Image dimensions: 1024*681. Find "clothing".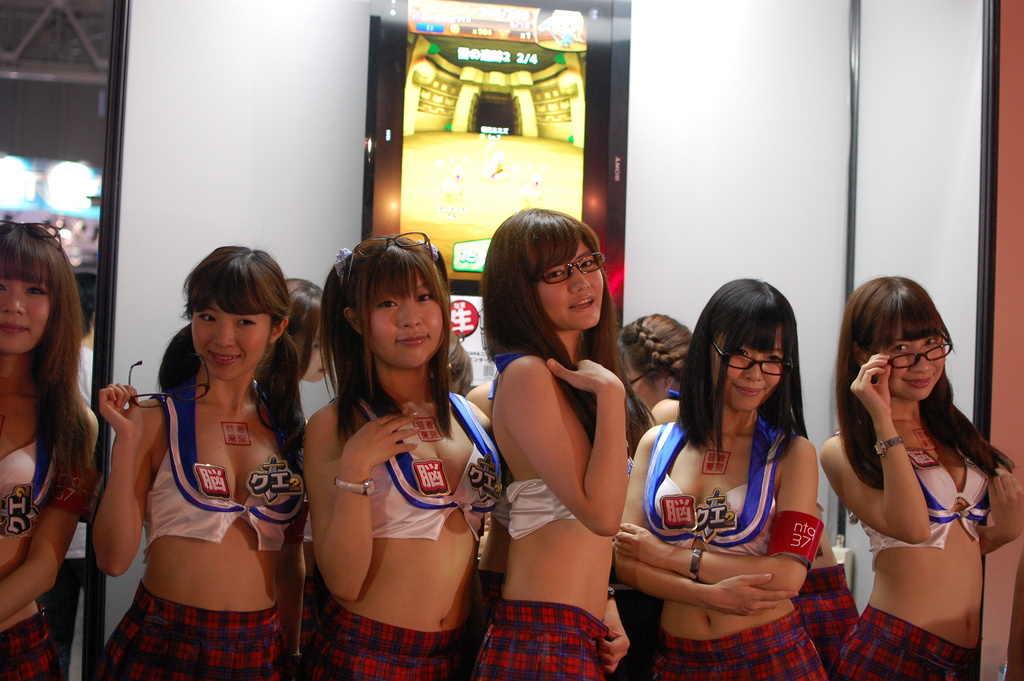
<box>143,380,307,552</box>.
